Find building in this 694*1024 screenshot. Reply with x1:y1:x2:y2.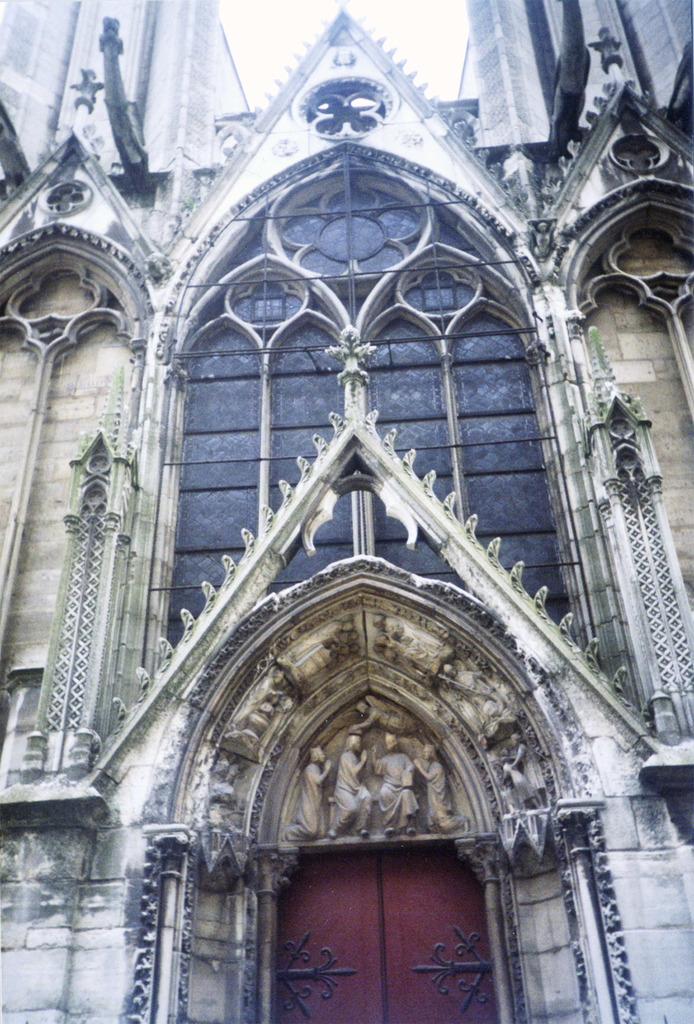
0:0:693:1020.
